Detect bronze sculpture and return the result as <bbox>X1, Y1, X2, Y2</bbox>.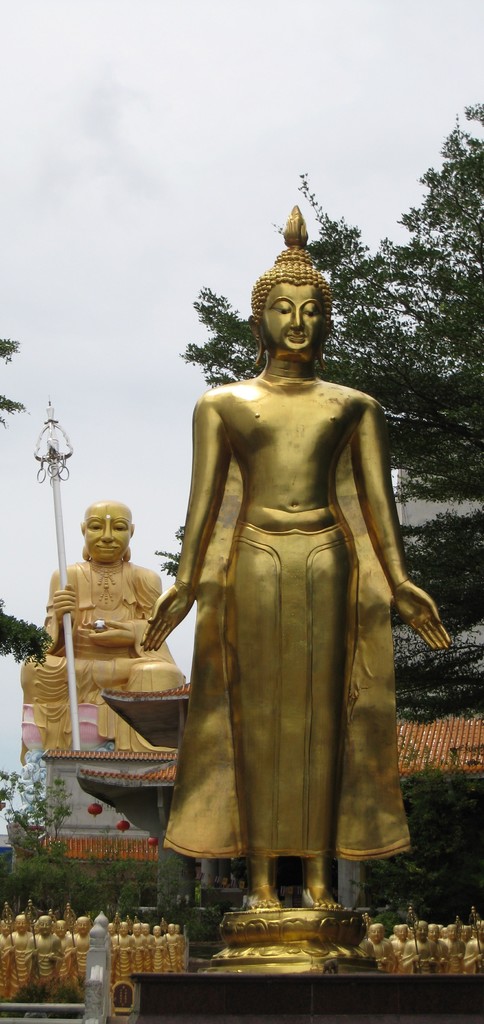
<bbox>153, 237, 421, 963</bbox>.
